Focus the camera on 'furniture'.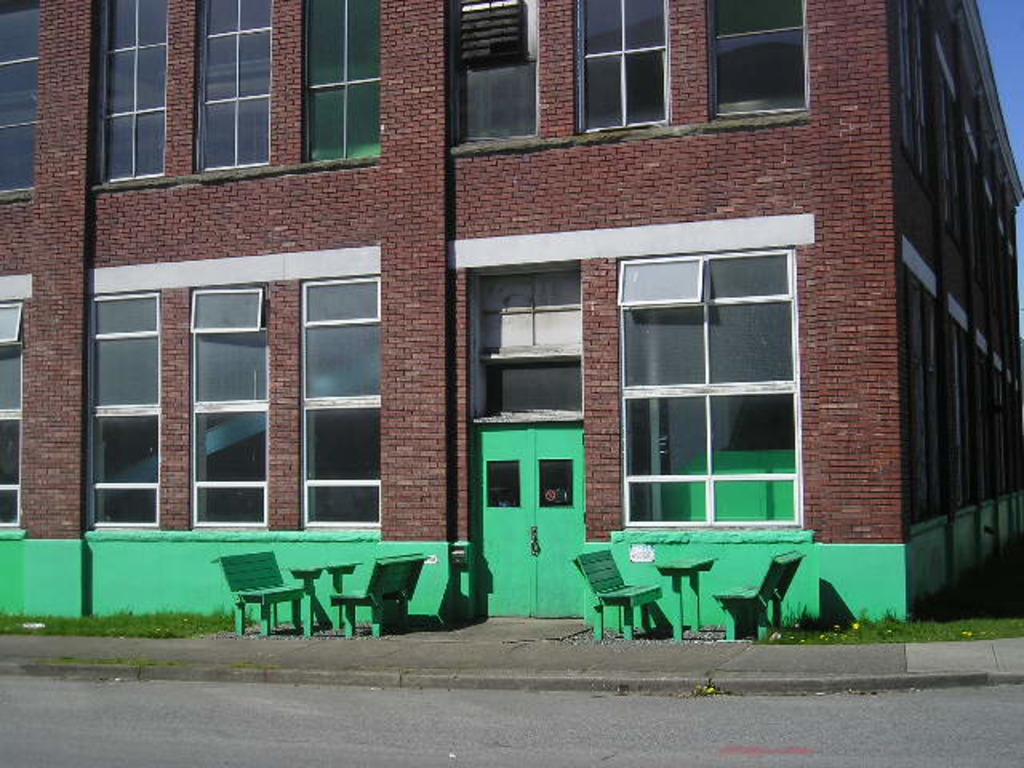
Focus region: pyautogui.locateOnScreen(656, 550, 715, 640).
